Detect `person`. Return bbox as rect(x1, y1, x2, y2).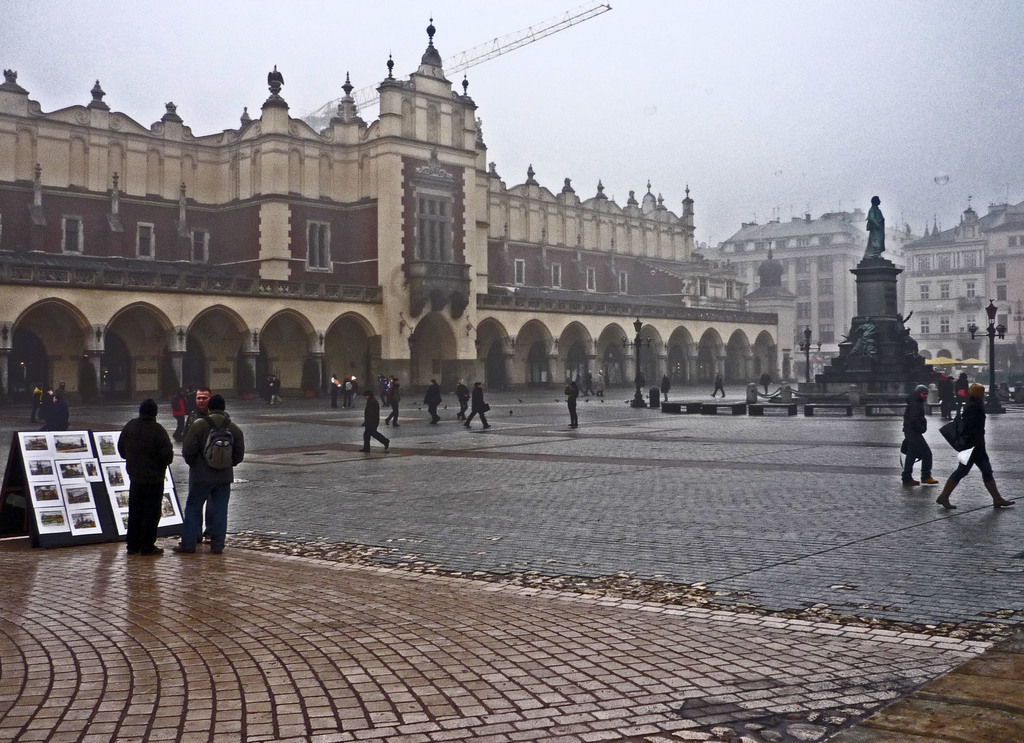
rect(54, 380, 66, 396).
